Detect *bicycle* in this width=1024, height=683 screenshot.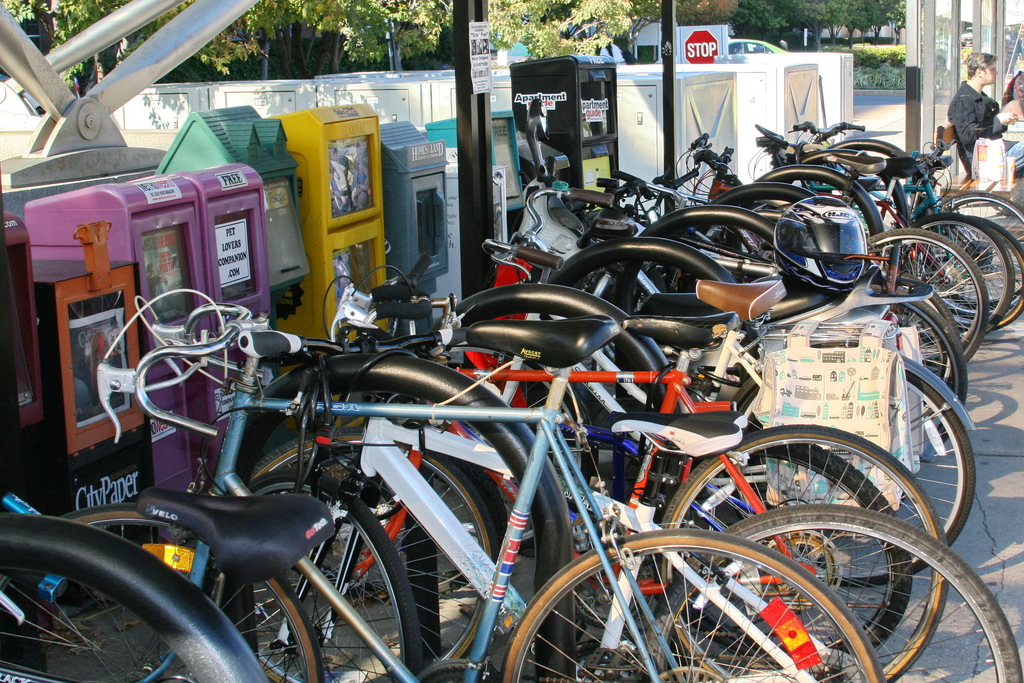
Detection: 499/406/964/682.
